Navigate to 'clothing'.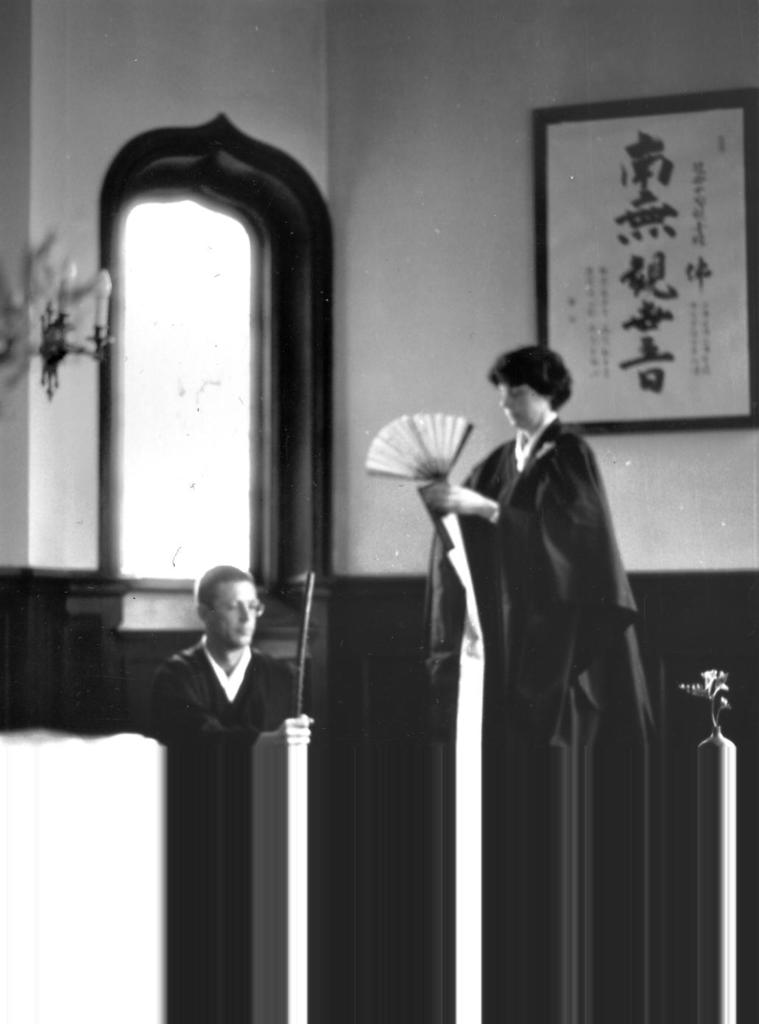
Navigation target: rect(422, 370, 681, 1010).
